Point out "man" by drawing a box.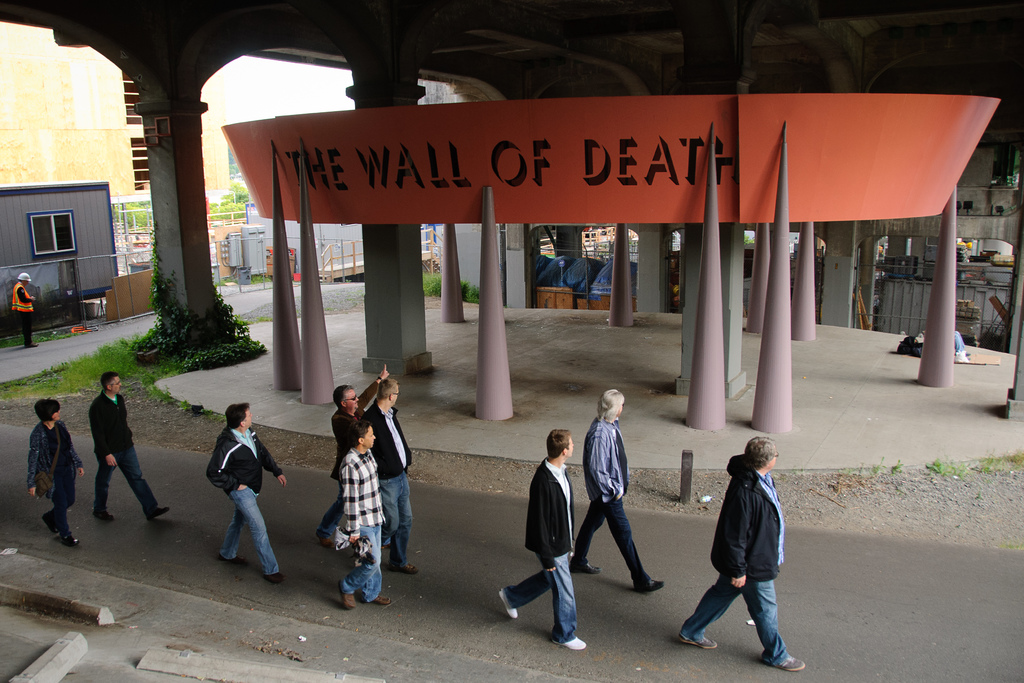
<box>10,267,35,346</box>.
